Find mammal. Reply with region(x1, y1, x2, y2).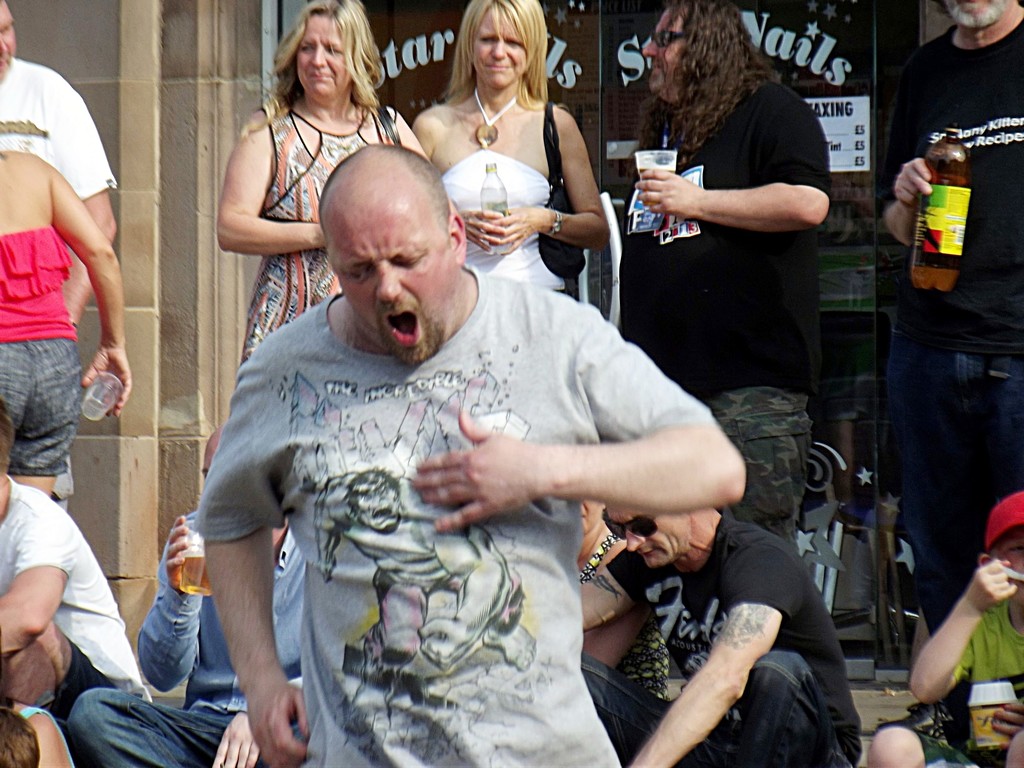
region(73, 426, 308, 767).
